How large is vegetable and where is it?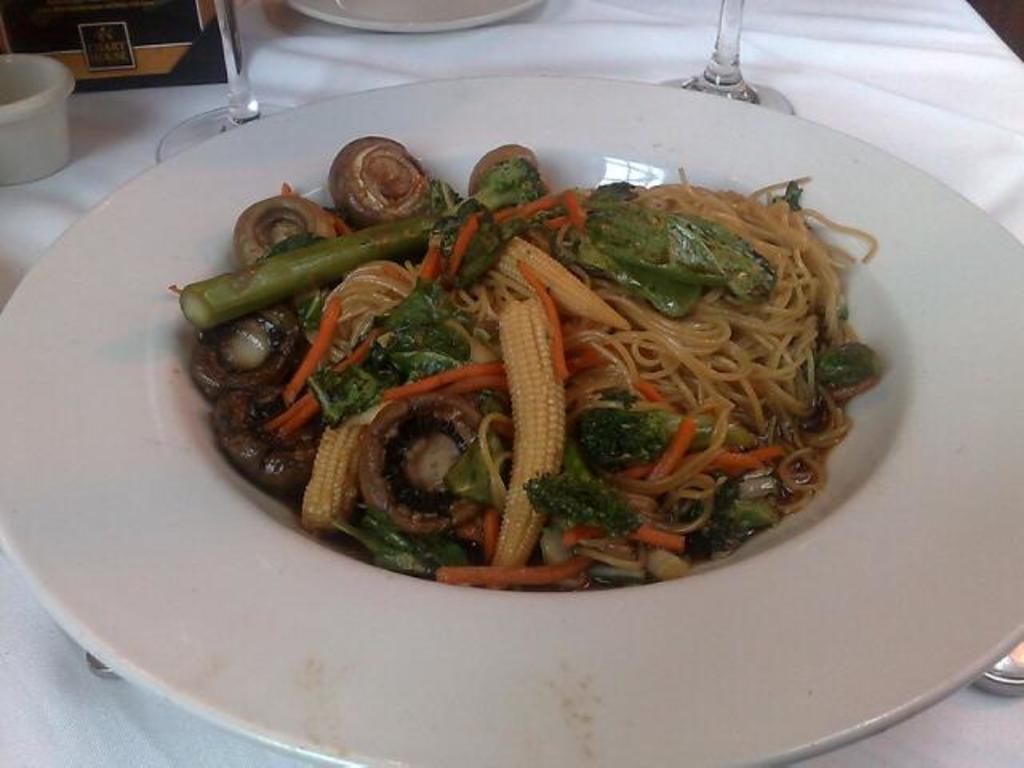
Bounding box: 379:365:502:400.
